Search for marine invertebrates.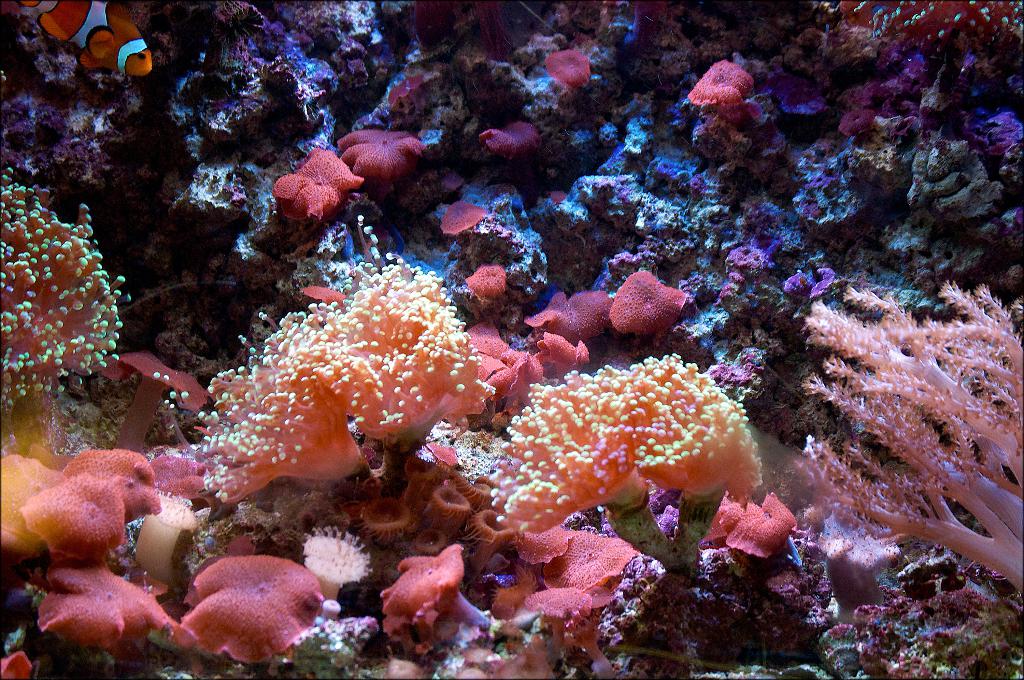
Found at left=776, top=257, right=1023, bottom=607.
